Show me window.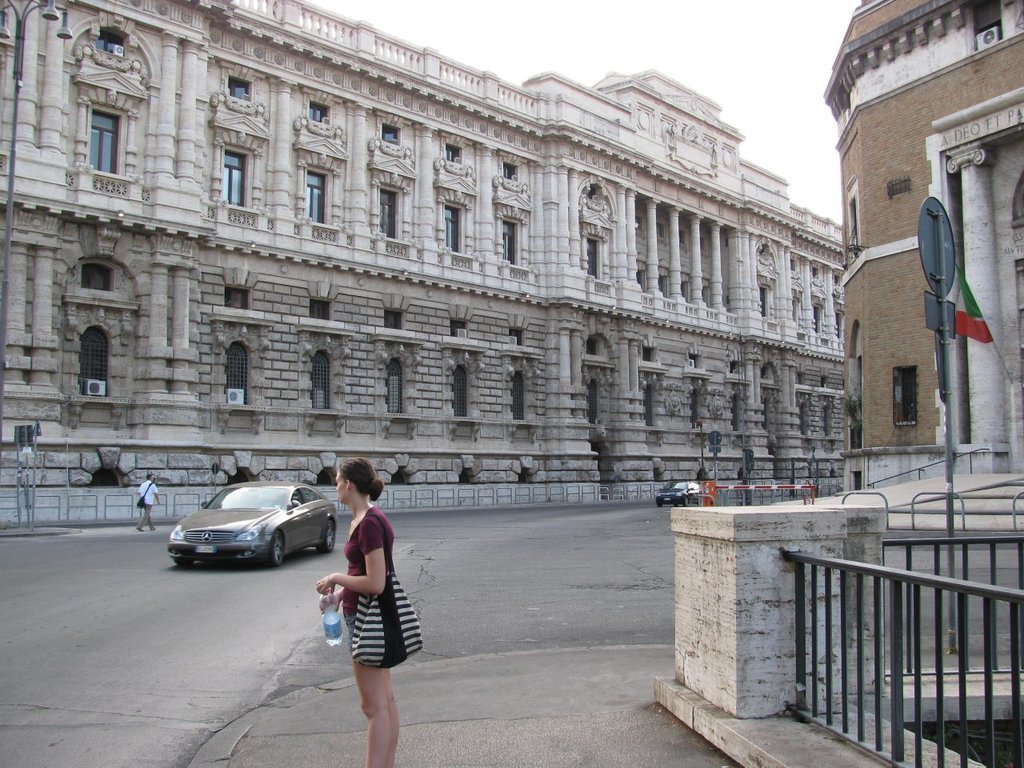
window is here: [left=58, top=62, right=132, bottom=180].
